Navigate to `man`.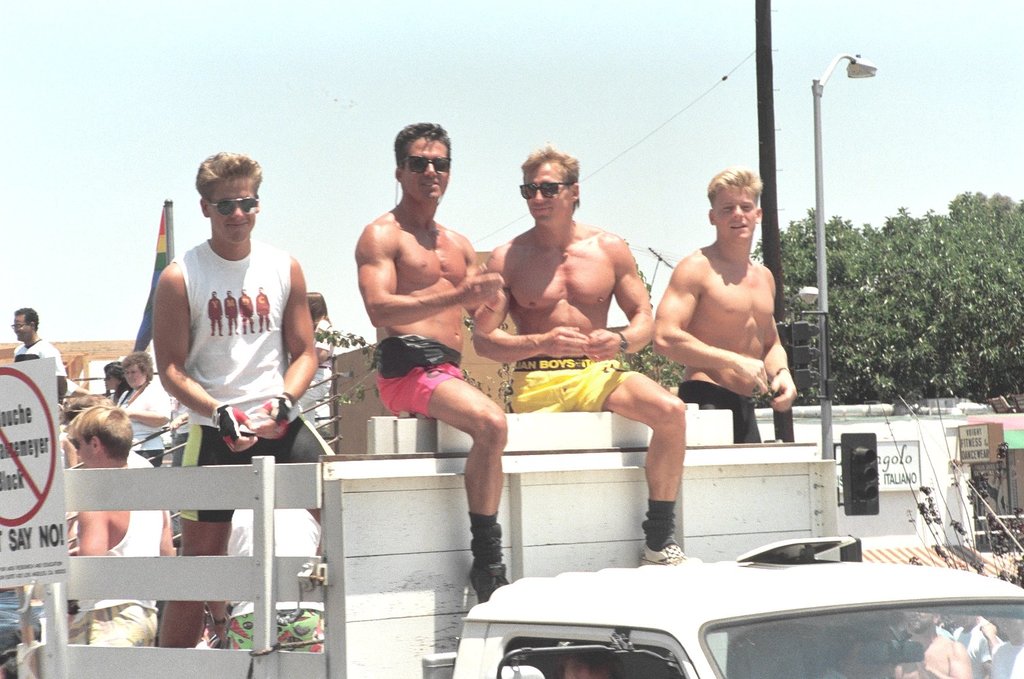
Navigation target: rect(58, 388, 166, 656).
